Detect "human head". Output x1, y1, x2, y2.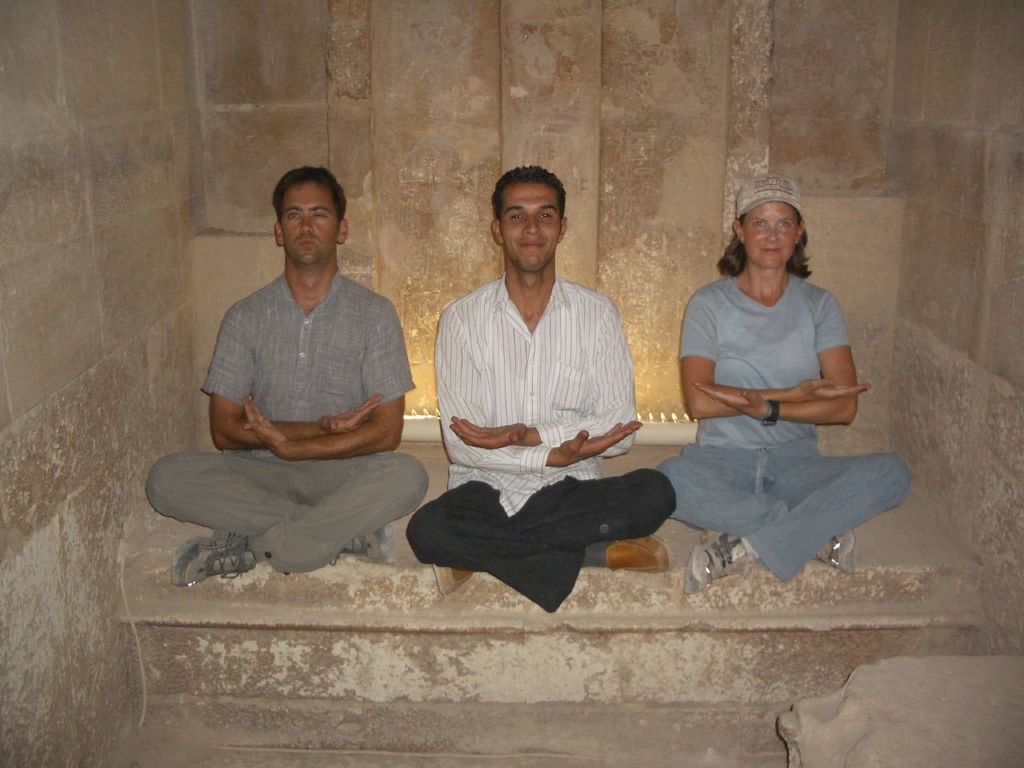
256, 165, 350, 266.
